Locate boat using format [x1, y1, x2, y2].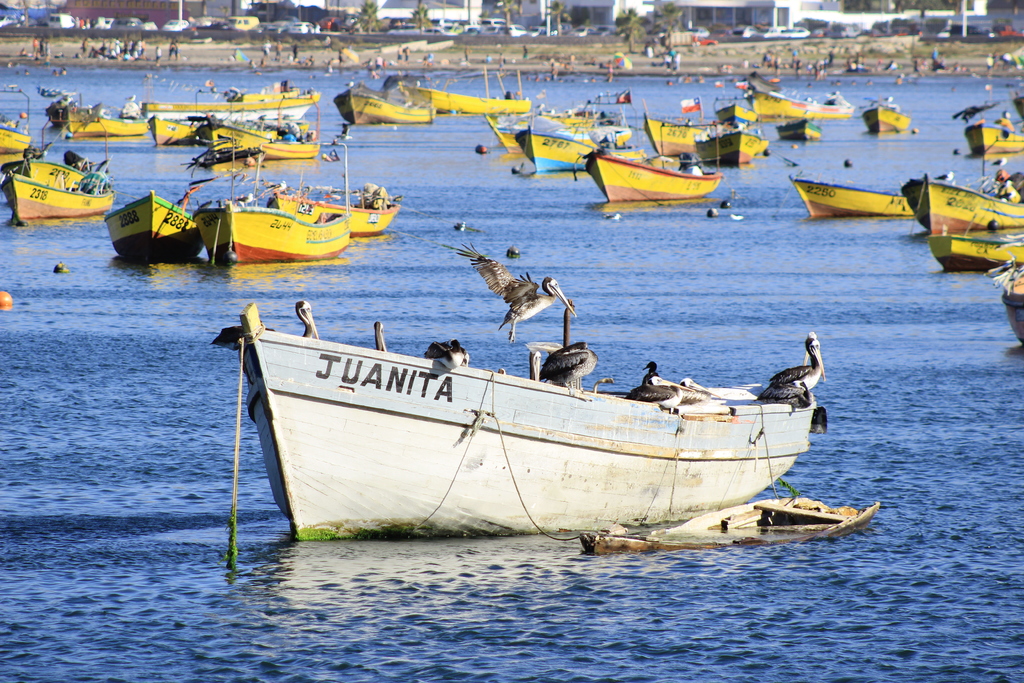
[687, 123, 766, 167].
